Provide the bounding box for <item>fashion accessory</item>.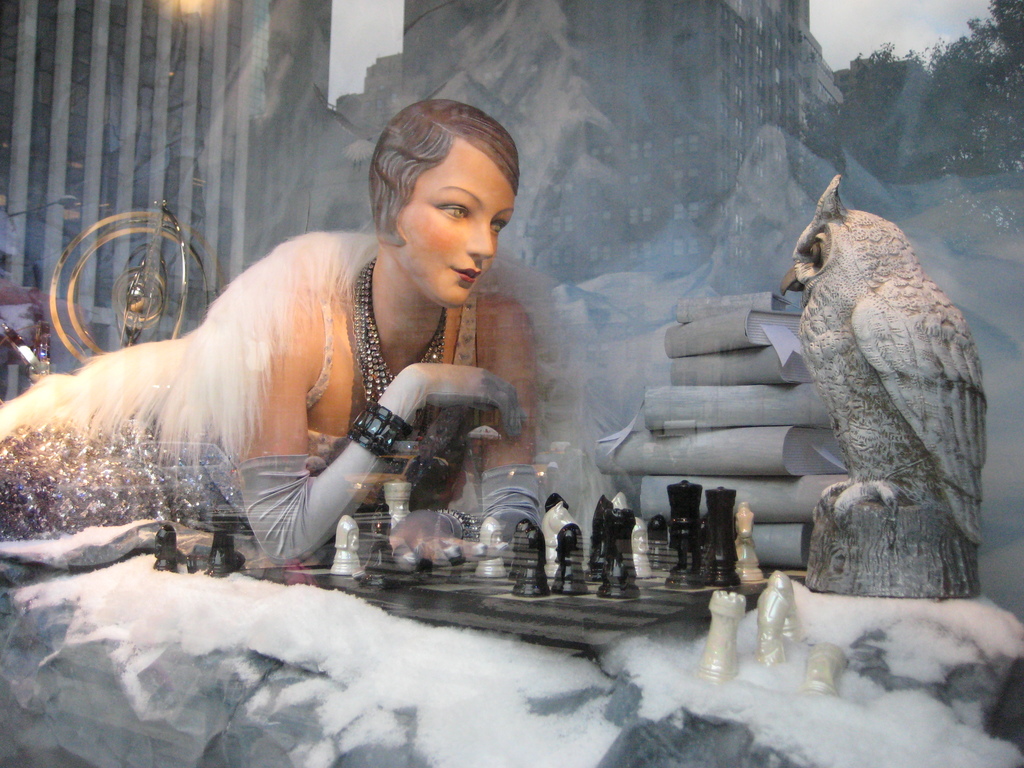
rect(438, 508, 479, 547).
